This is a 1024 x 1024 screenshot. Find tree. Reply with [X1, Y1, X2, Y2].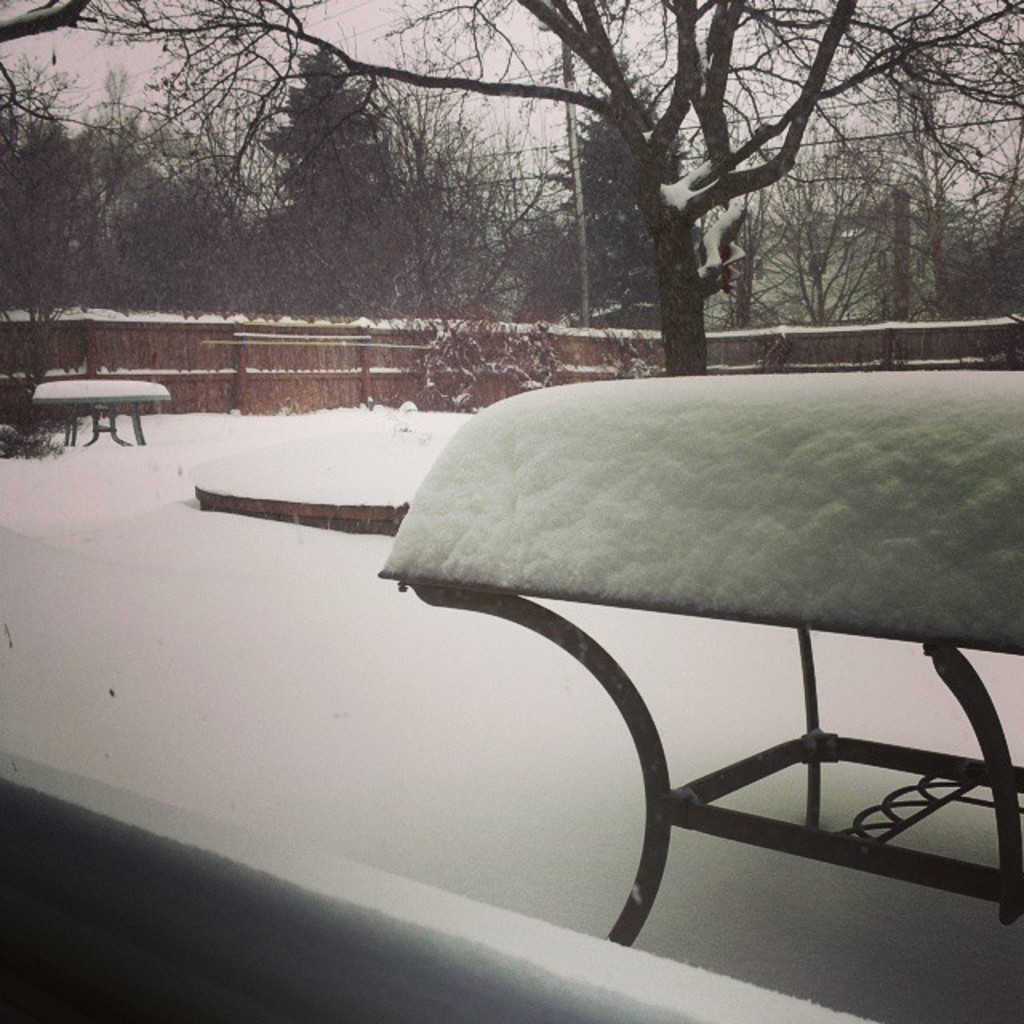
[0, 0, 515, 94].
